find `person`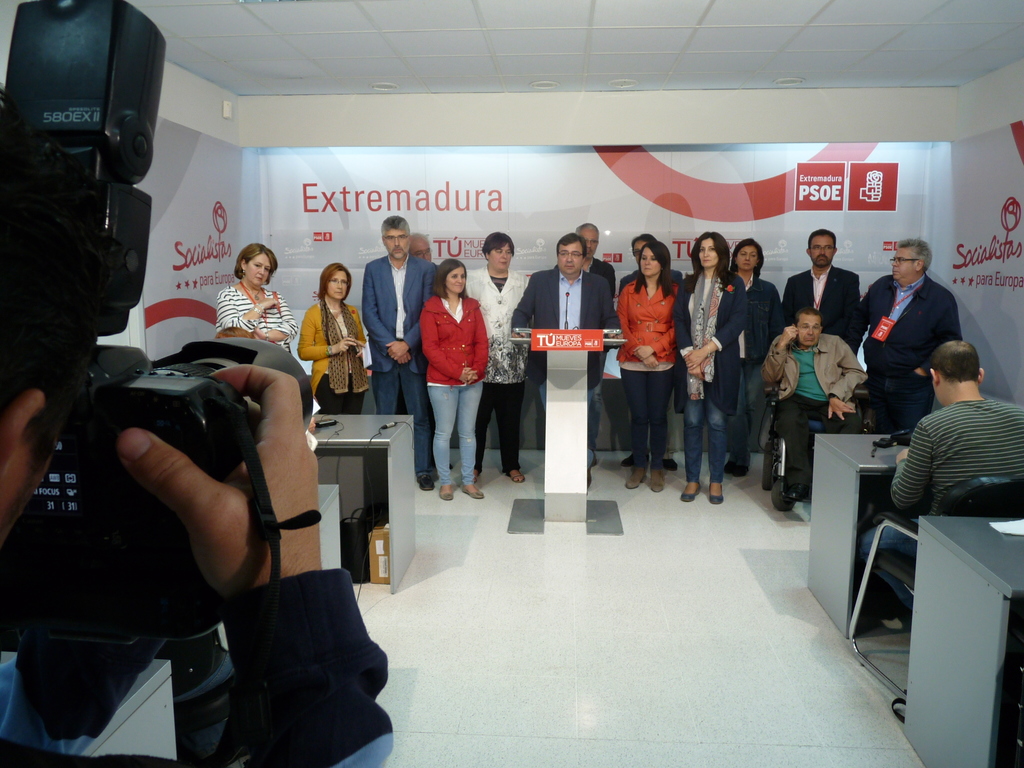
<region>420, 252, 488, 507</region>
